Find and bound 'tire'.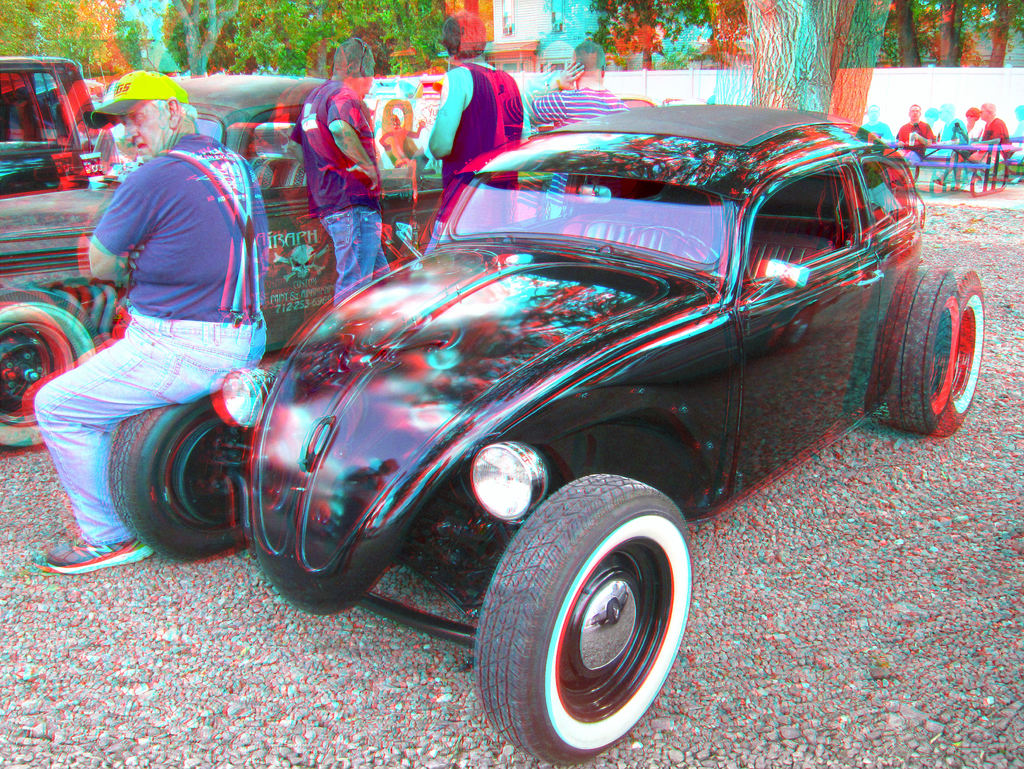
Bound: [480, 472, 692, 761].
